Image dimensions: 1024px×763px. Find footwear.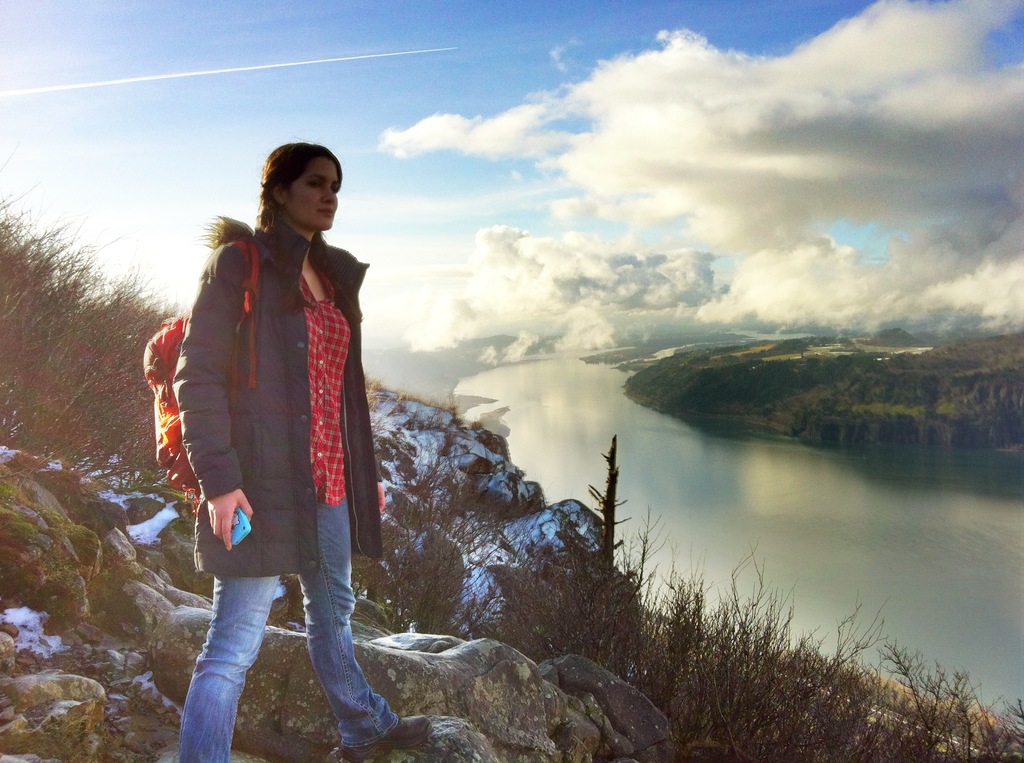
box=[335, 716, 436, 762].
